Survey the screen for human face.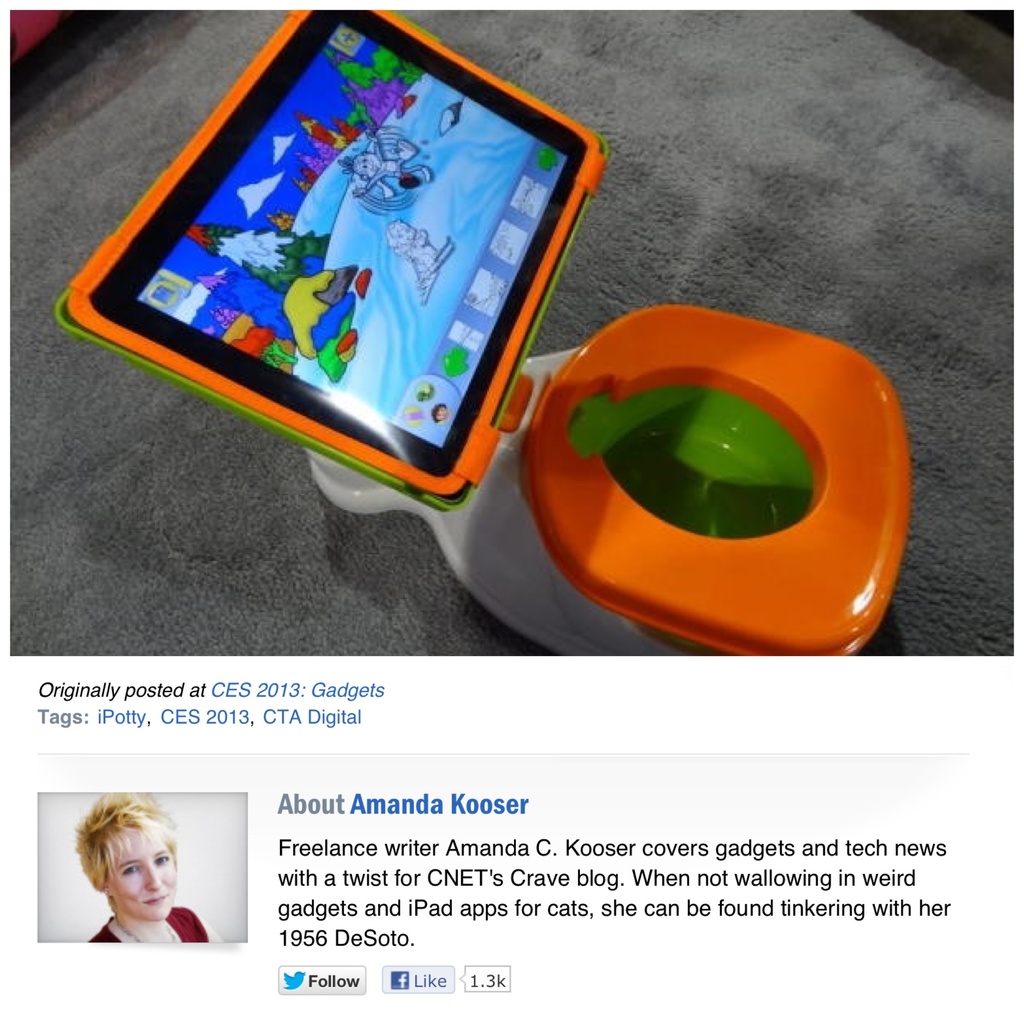
Survey found: 98, 820, 177, 925.
